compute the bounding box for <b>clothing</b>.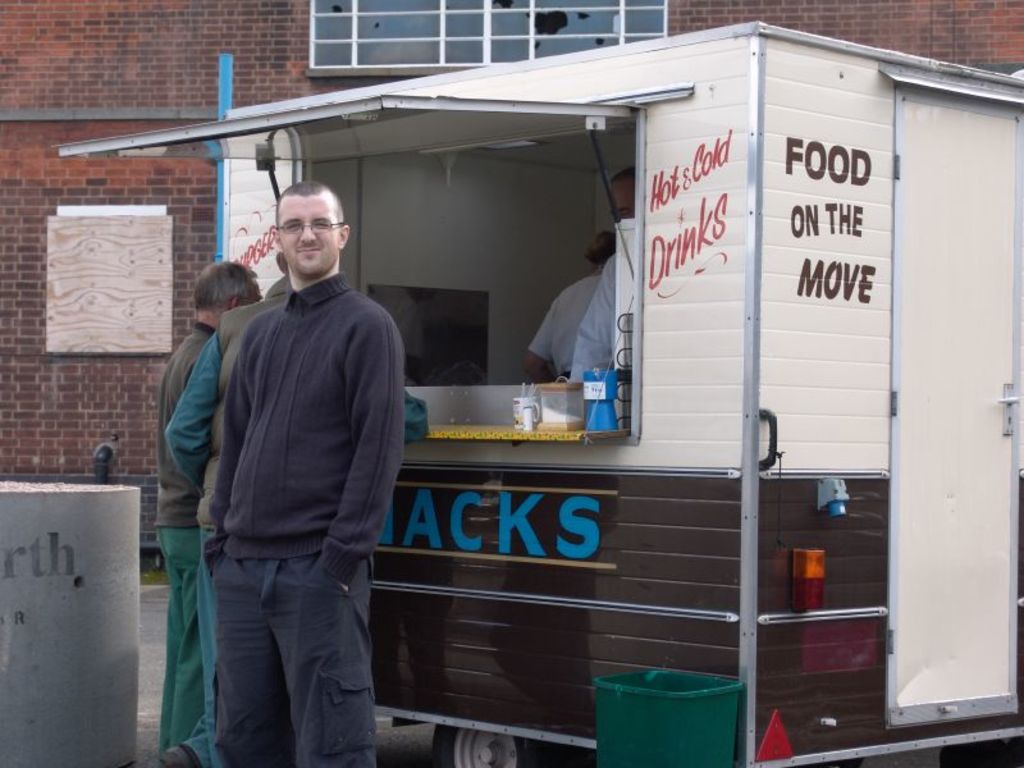
locate(204, 276, 403, 767).
